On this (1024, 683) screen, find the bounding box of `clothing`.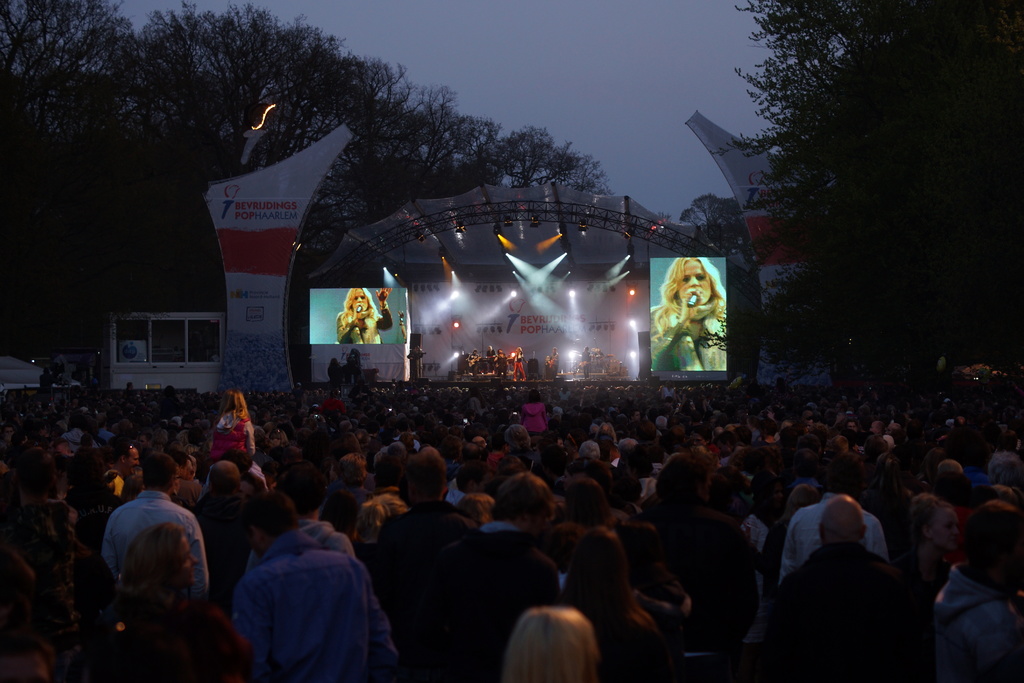
Bounding box: bbox=(413, 523, 563, 682).
